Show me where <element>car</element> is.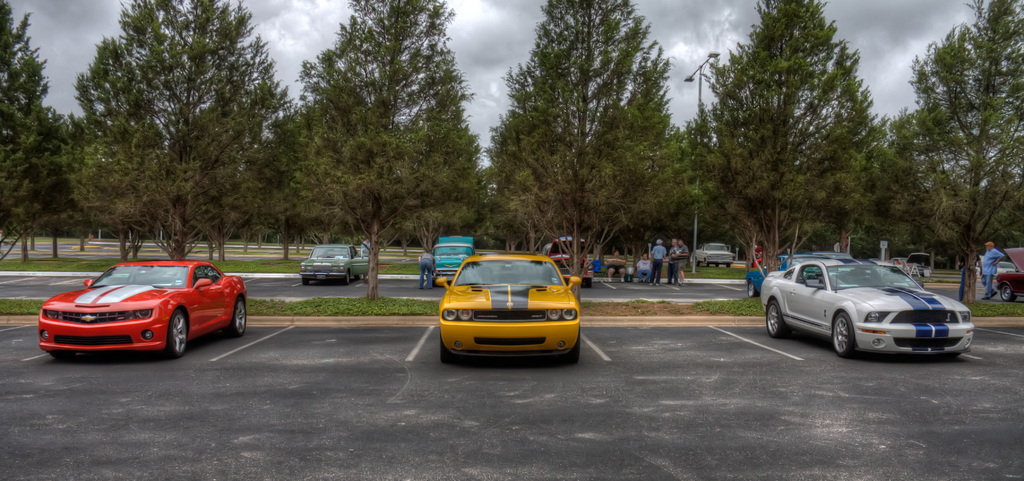
<element>car</element> is at bbox=[301, 245, 367, 281].
